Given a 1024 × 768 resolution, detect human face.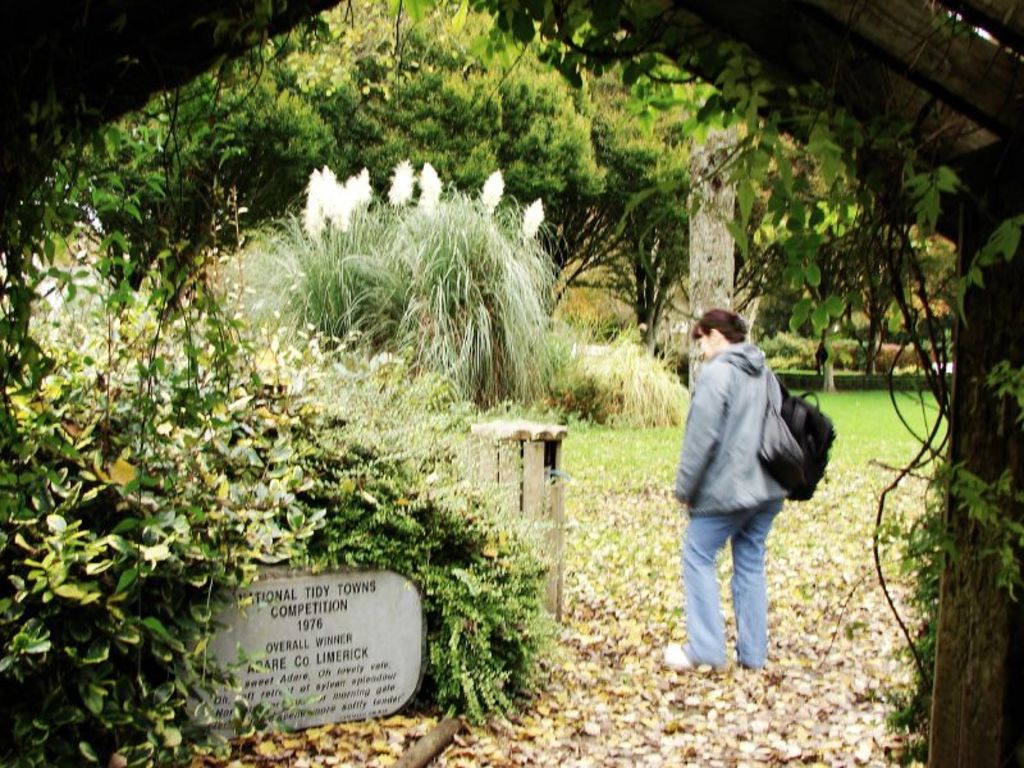
[left=698, top=335, right=717, bottom=358].
